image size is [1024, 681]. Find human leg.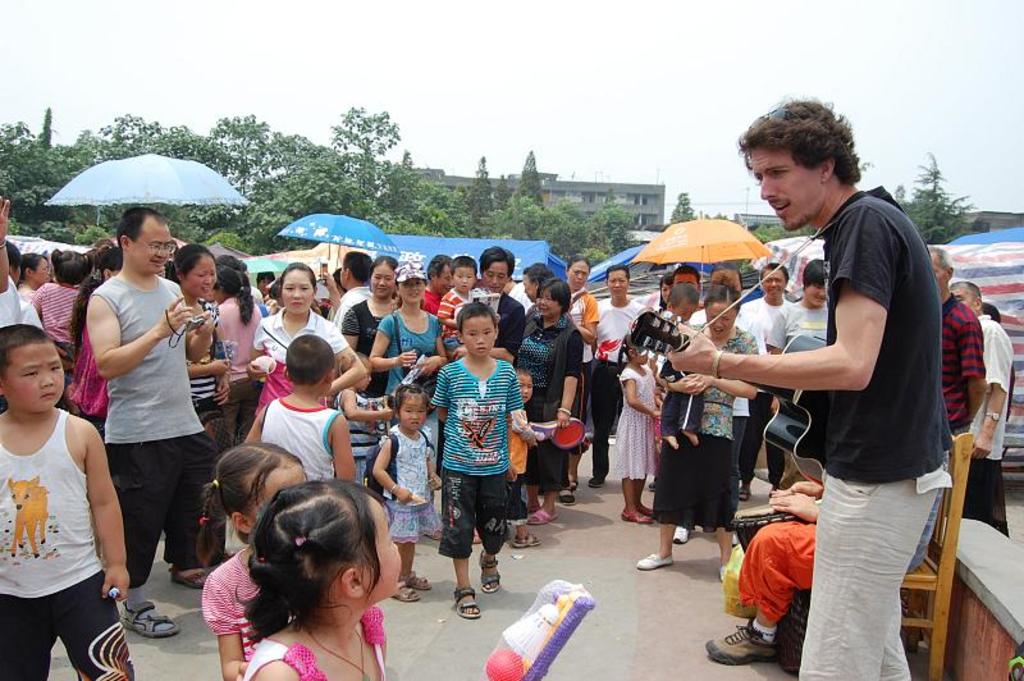
480:539:503:591.
